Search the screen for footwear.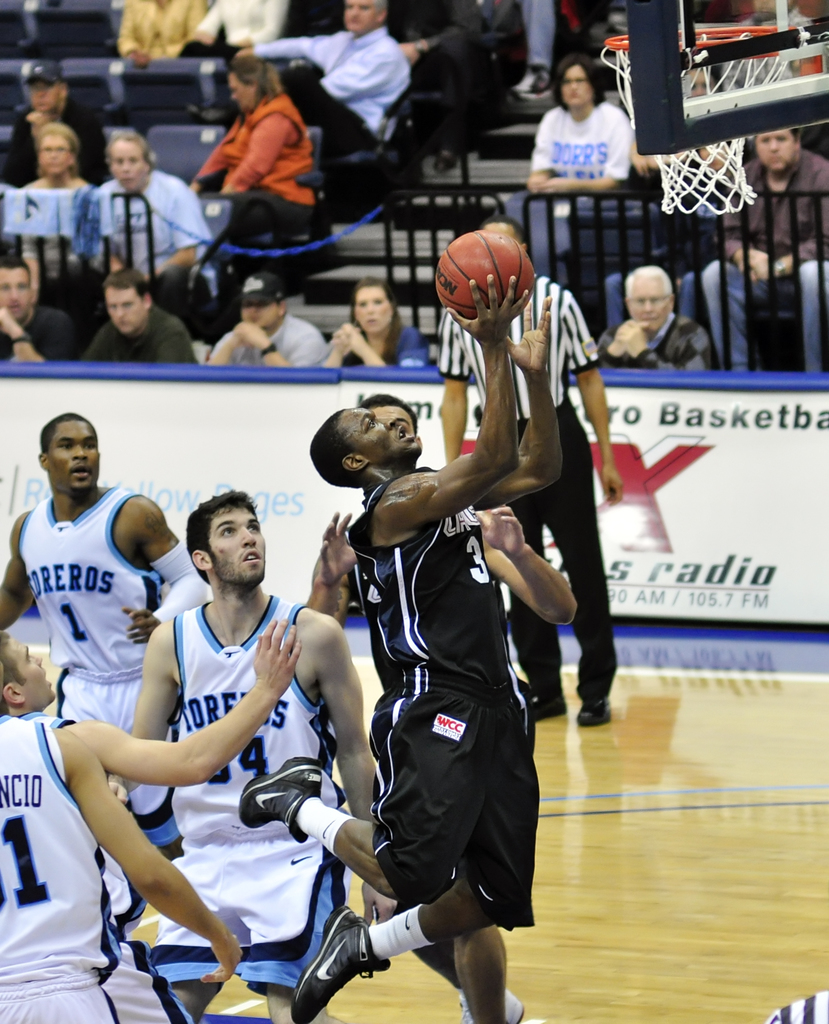
Found at detection(577, 699, 614, 731).
